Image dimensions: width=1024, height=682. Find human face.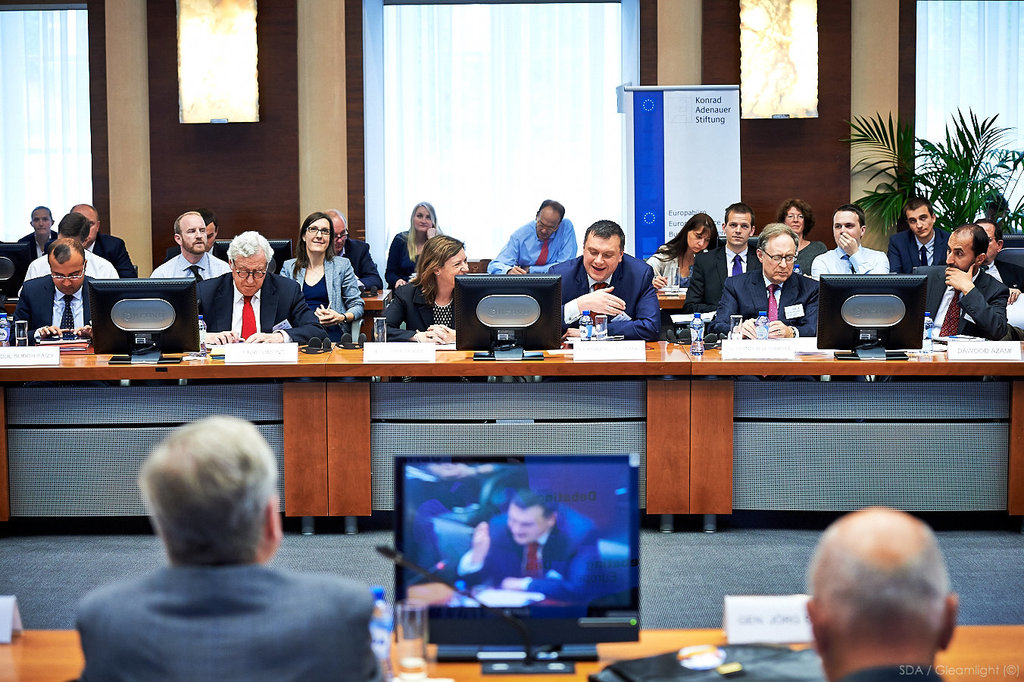
x1=982, y1=221, x2=1001, y2=261.
